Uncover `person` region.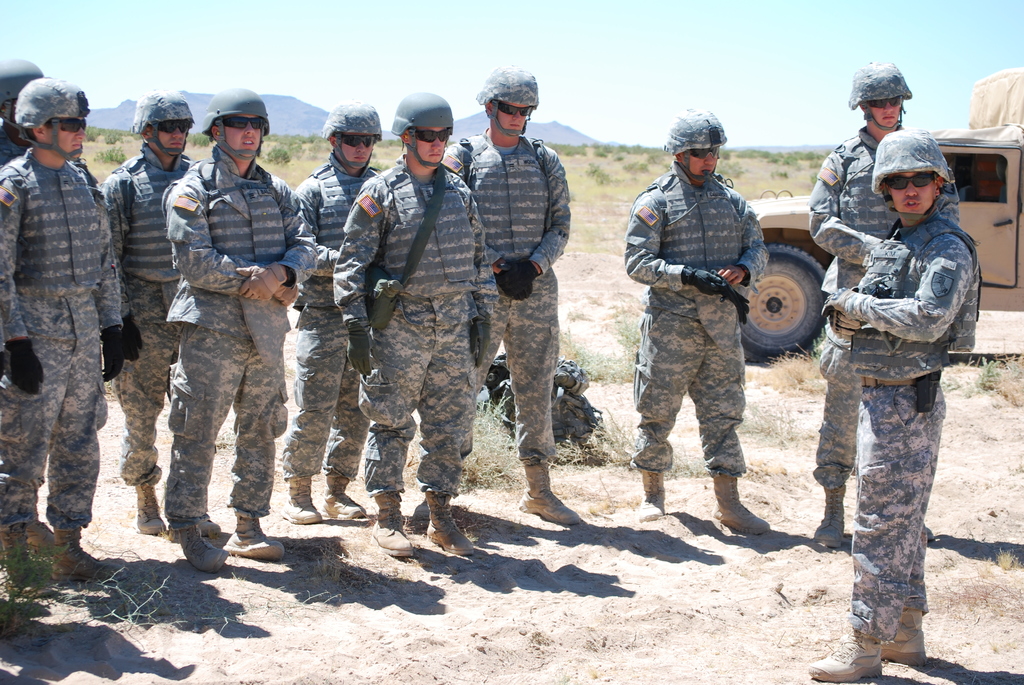
Uncovered: 97/86/200/532.
